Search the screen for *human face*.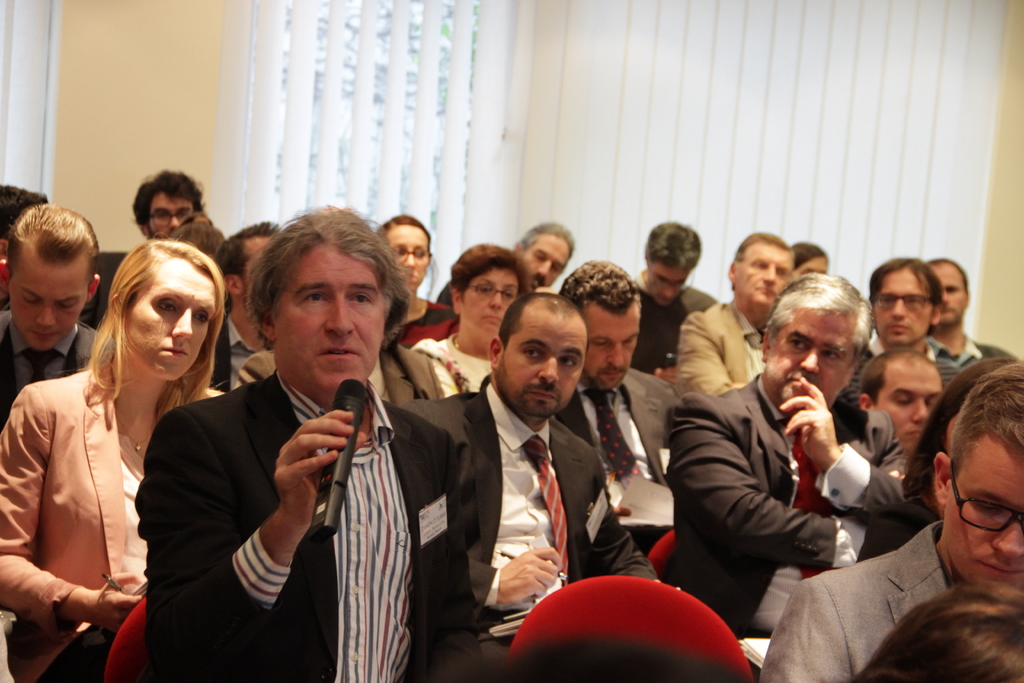
Found at (left=795, top=252, right=828, bottom=276).
